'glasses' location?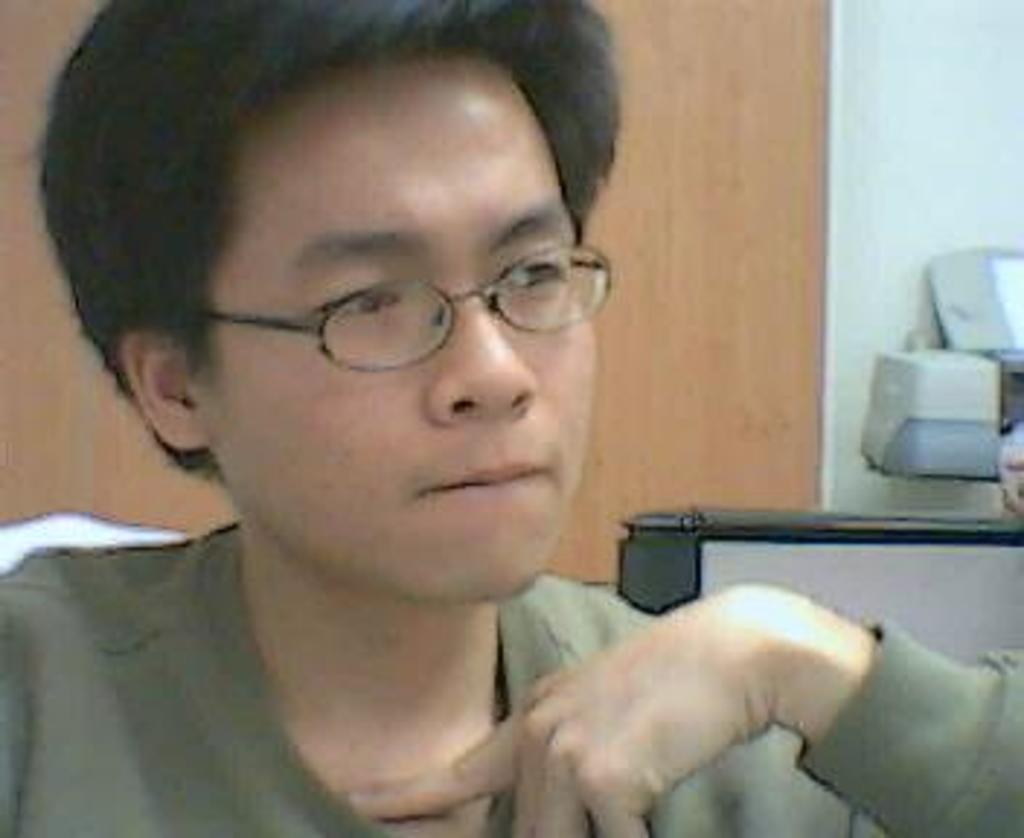
bbox=(163, 224, 579, 384)
